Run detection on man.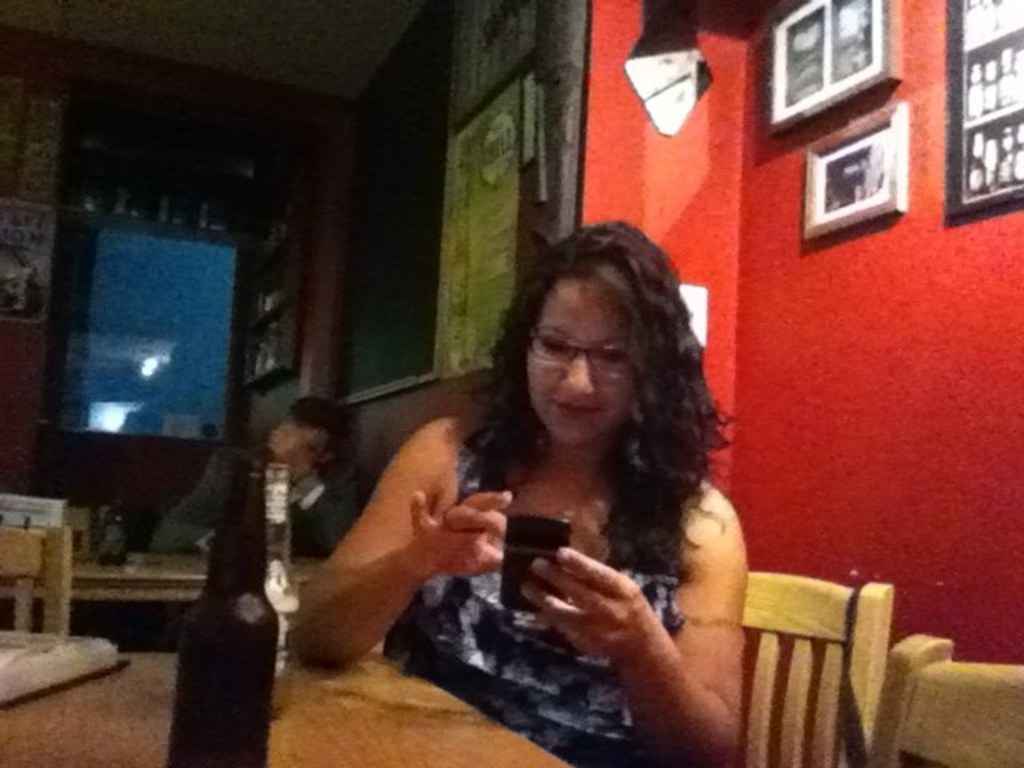
Result: x1=155, y1=397, x2=358, y2=554.
